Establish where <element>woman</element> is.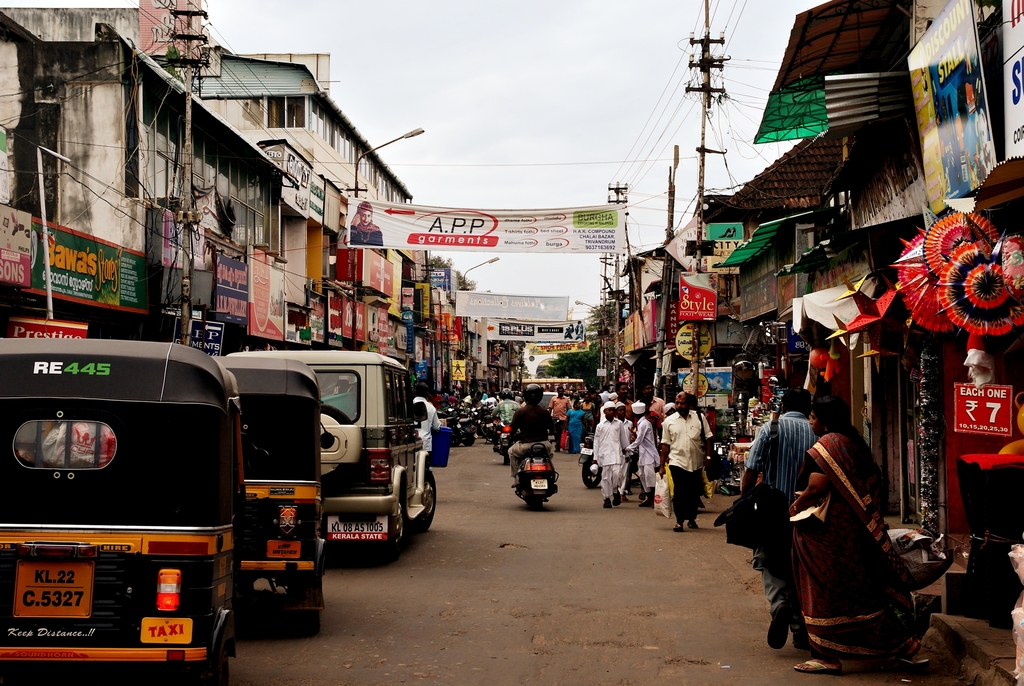
Established at crop(561, 401, 589, 457).
